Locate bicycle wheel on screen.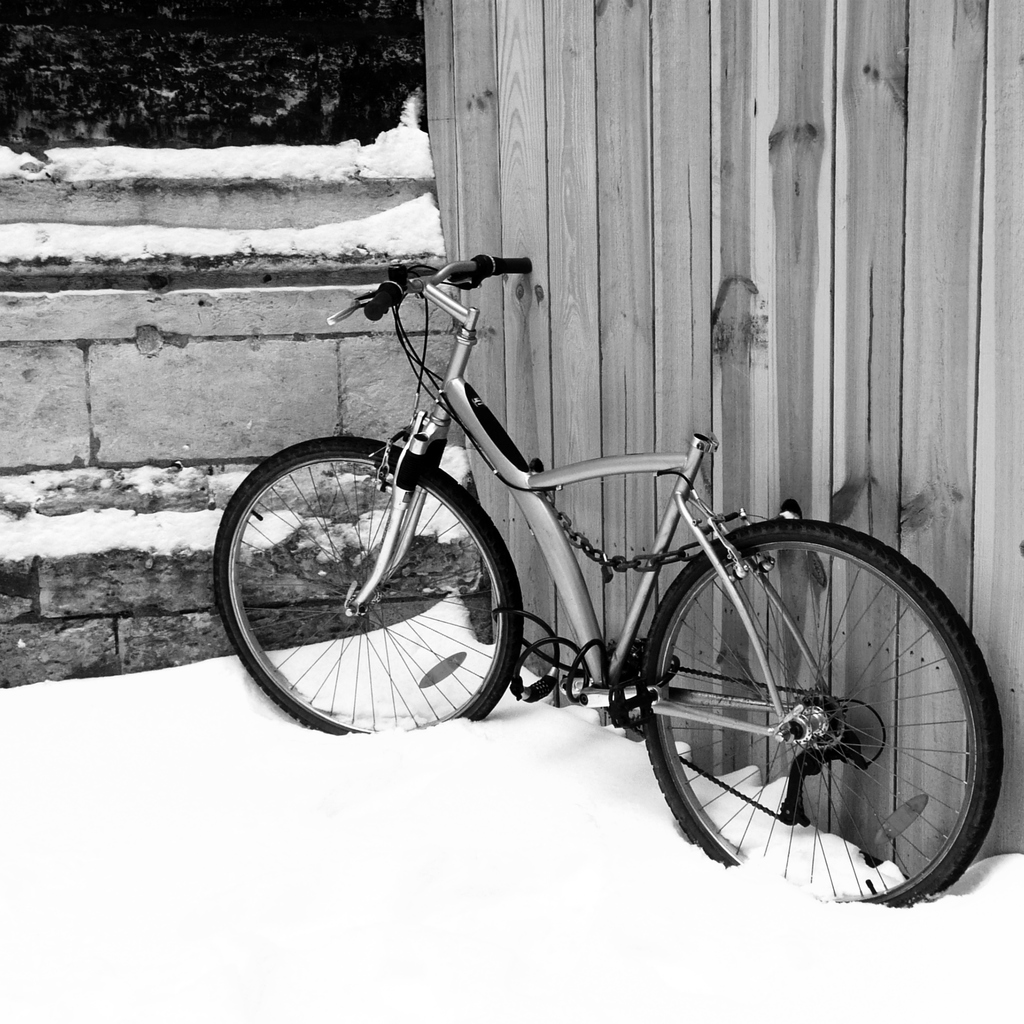
On screen at 209/435/524/743.
